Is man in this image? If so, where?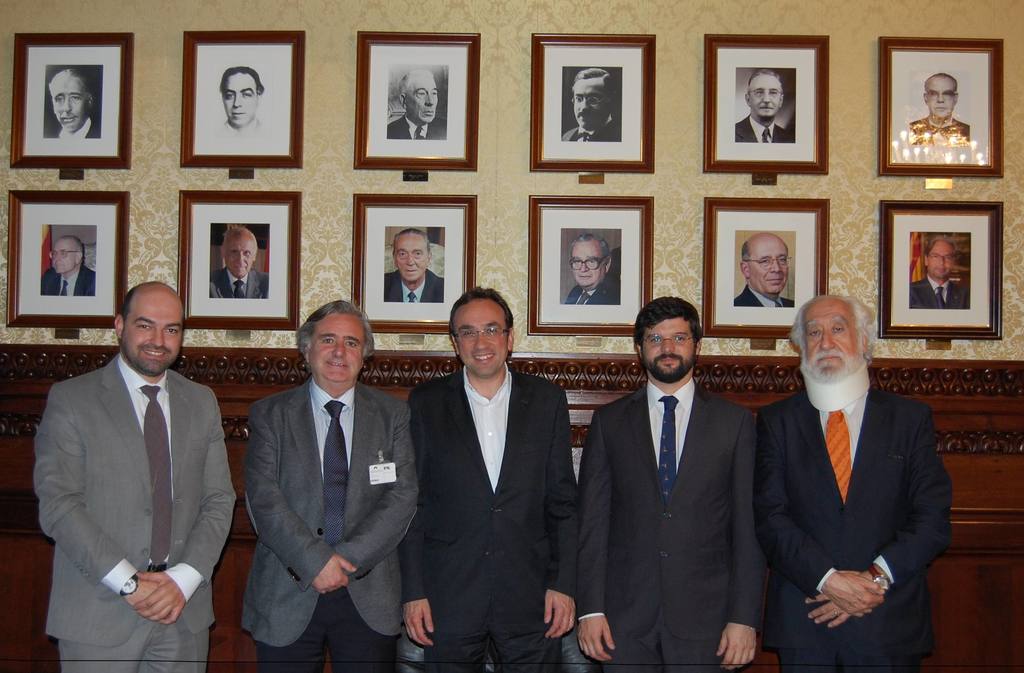
Yes, at bbox=[386, 67, 449, 144].
